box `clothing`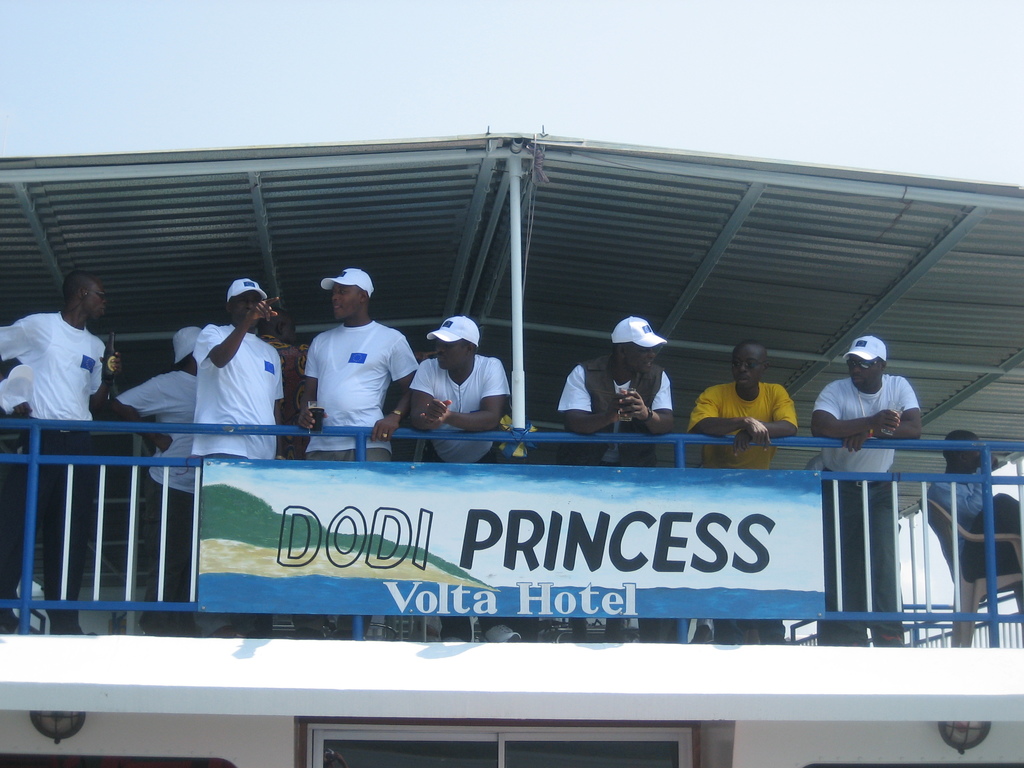
Rect(182, 317, 287, 627)
